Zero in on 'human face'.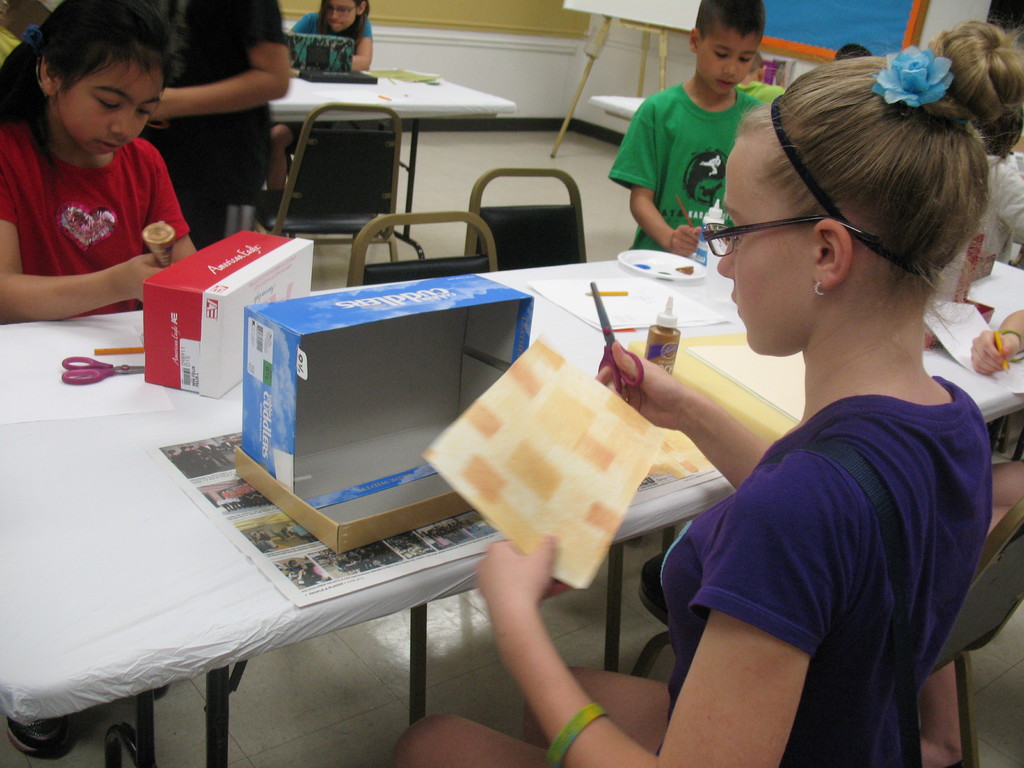
Zeroed in: x1=716 y1=124 x2=817 y2=356.
